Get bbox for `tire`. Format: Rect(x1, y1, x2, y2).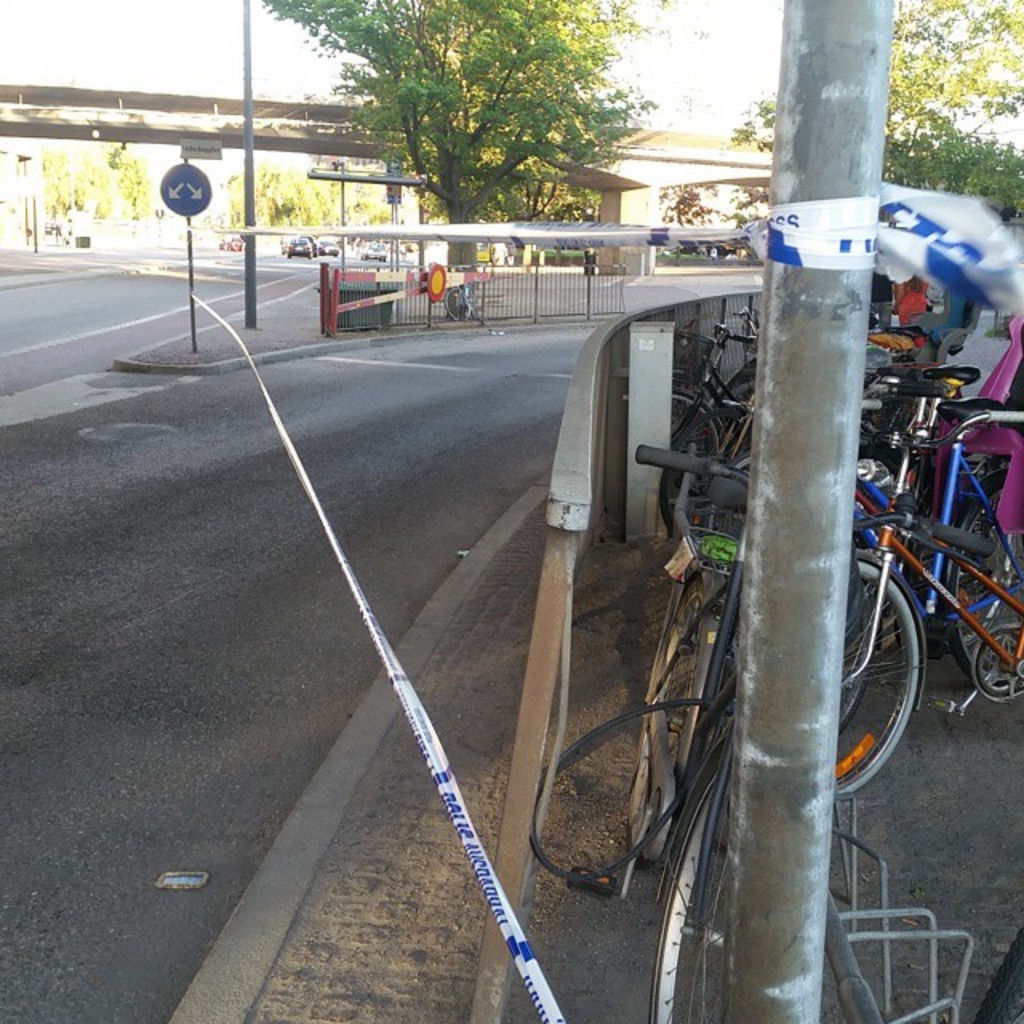
Rect(653, 381, 728, 494).
